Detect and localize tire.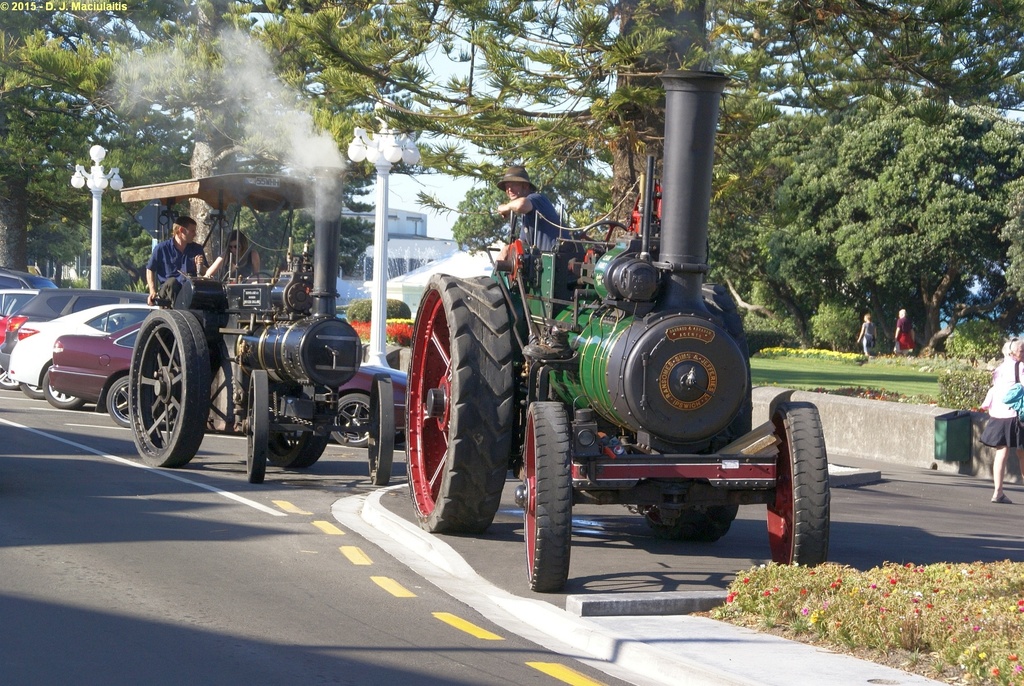
Localized at bbox=[102, 375, 130, 429].
